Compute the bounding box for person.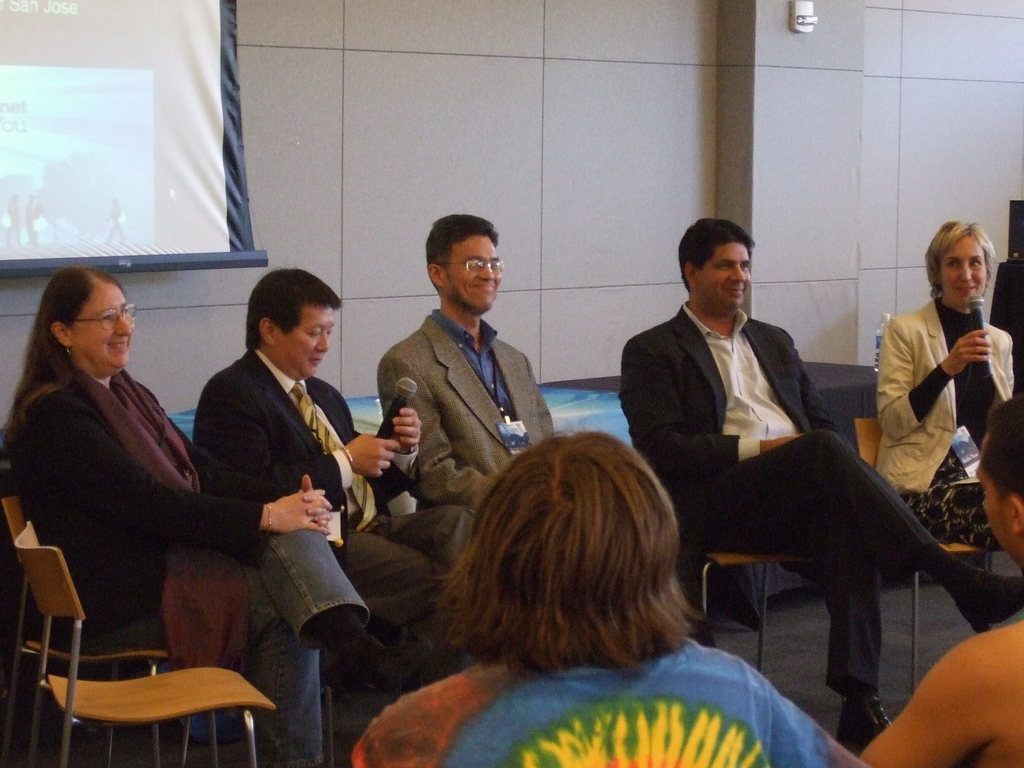
BBox(374, 209, 559, 519).
